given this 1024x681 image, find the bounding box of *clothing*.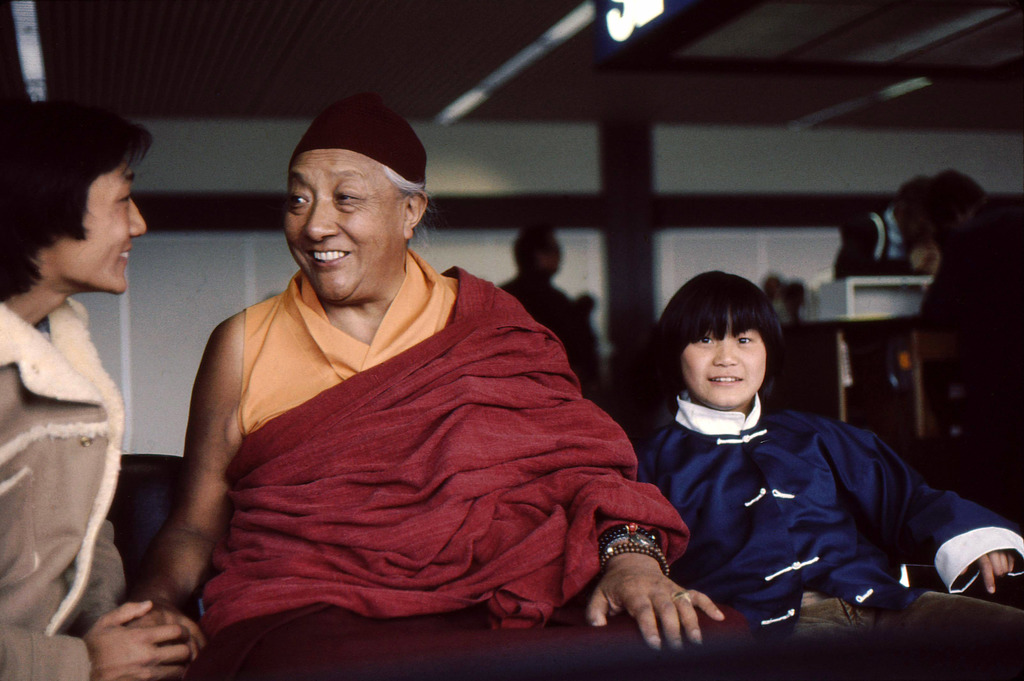
636/393/1023/680.
